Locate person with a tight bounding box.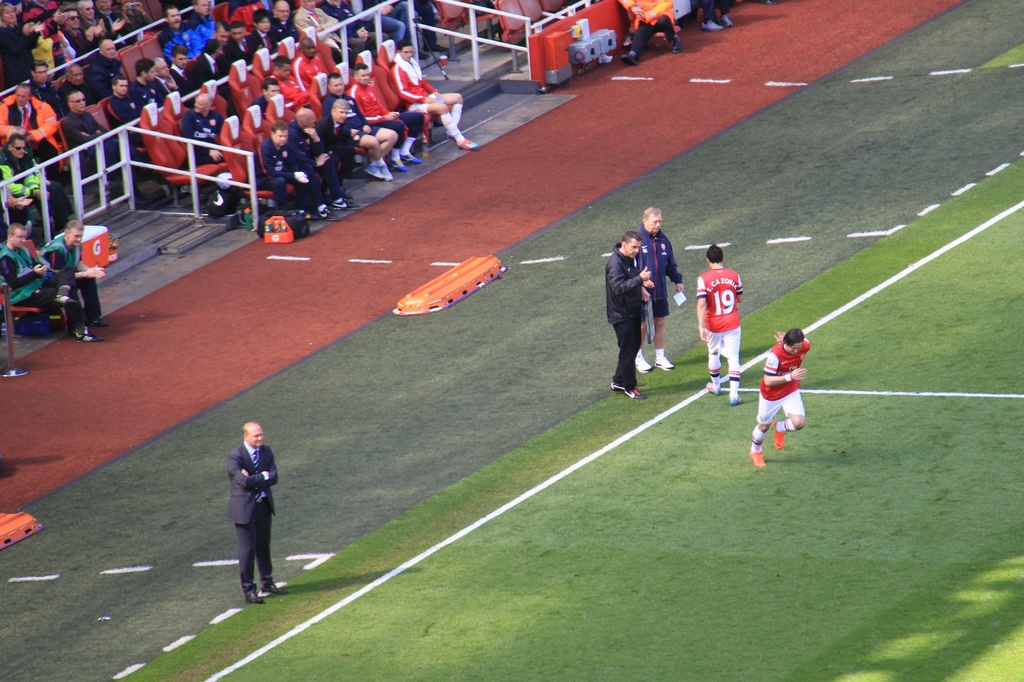
region(403, 41, 481, 152).
